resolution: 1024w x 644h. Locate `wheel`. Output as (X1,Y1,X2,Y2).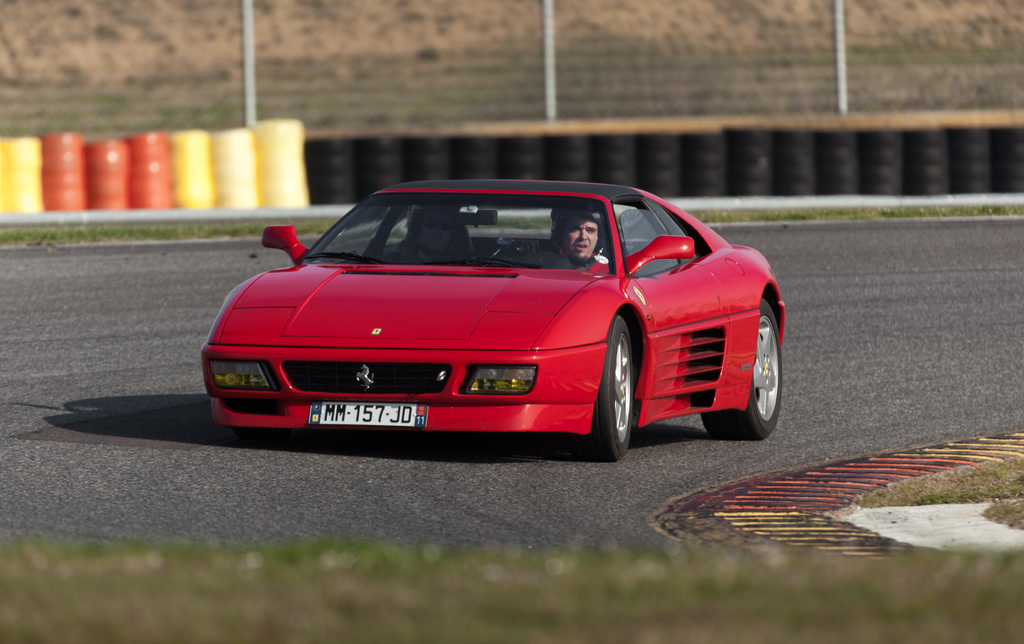
(481,240,567,261).
